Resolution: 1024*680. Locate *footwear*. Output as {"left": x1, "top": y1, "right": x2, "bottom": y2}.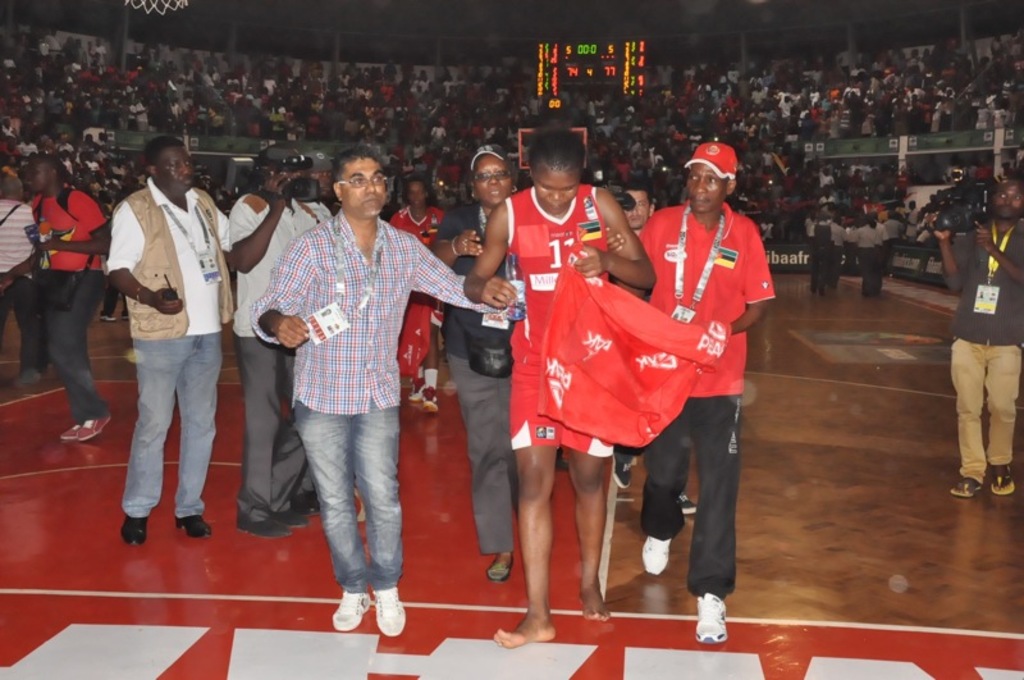
{"left": 374, "top": 589, "right": 403, "bottom": 634}.
